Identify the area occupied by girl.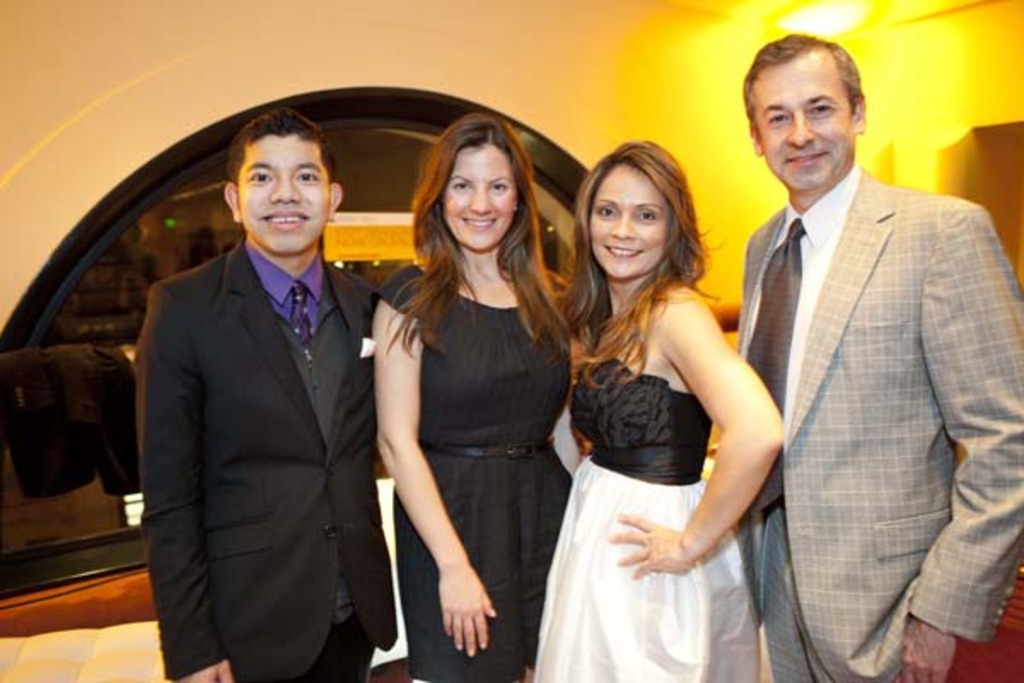
Area: {"x1": 381, "y1": 111, "x2": 570, "y2": 676}.
